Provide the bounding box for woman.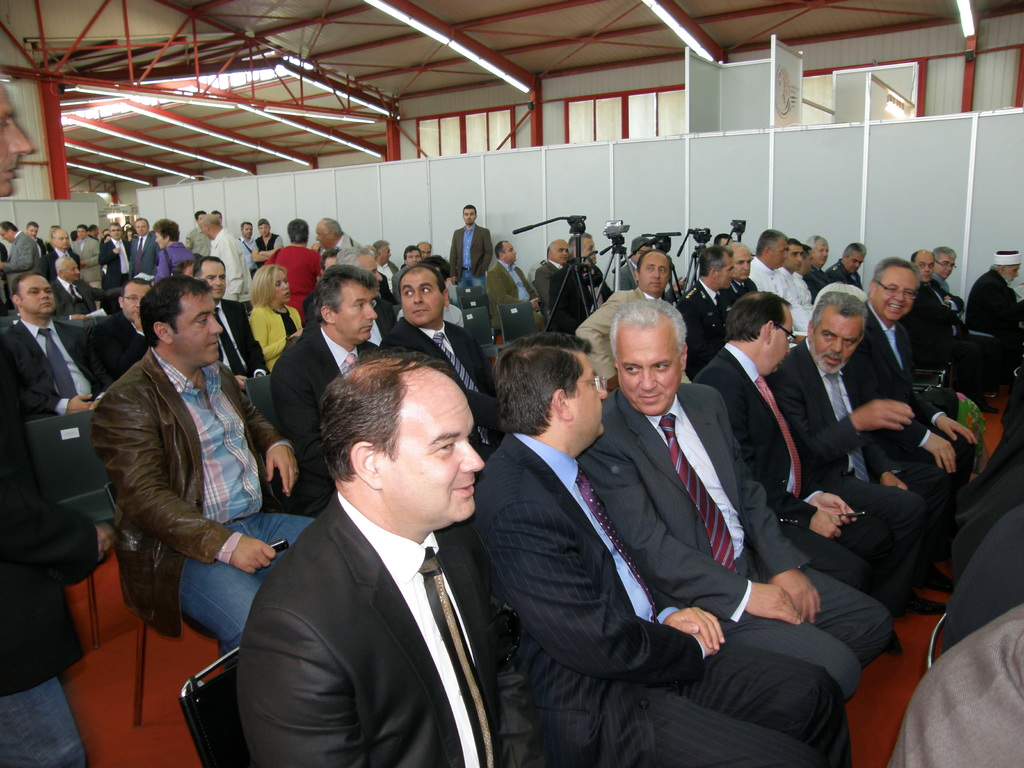
l=246, t=261, r=303, b=374.
